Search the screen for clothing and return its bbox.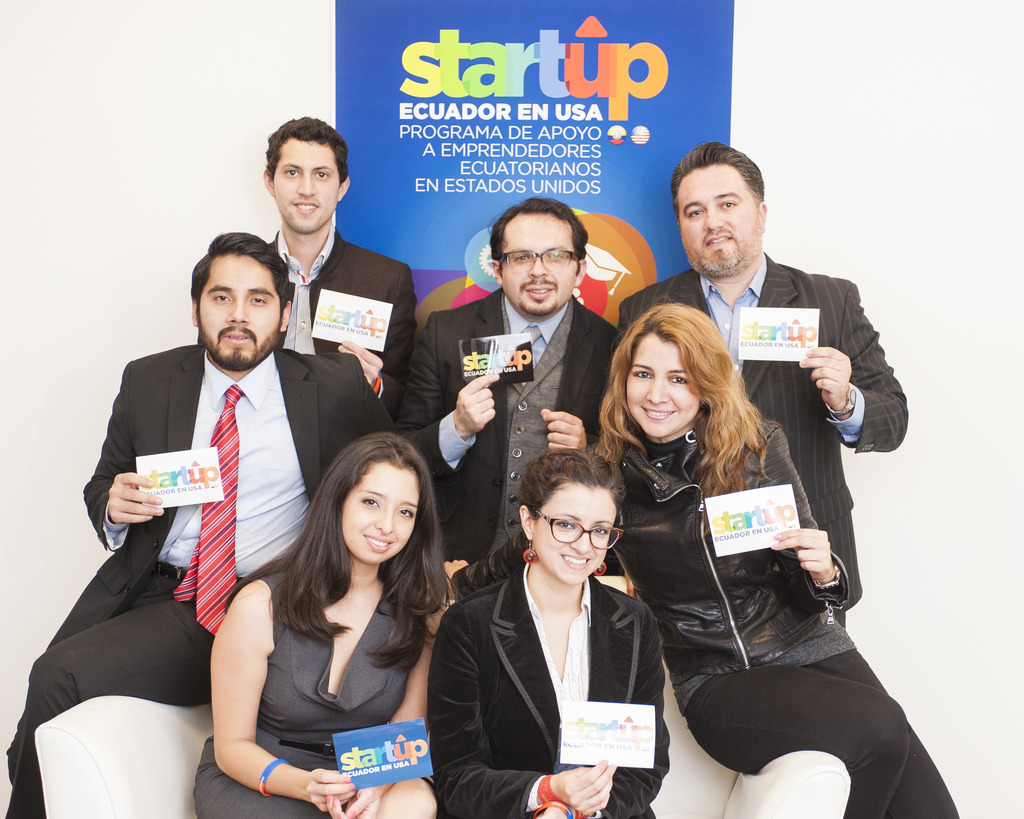
Found: bbox=(393, 283, 624, 556).
